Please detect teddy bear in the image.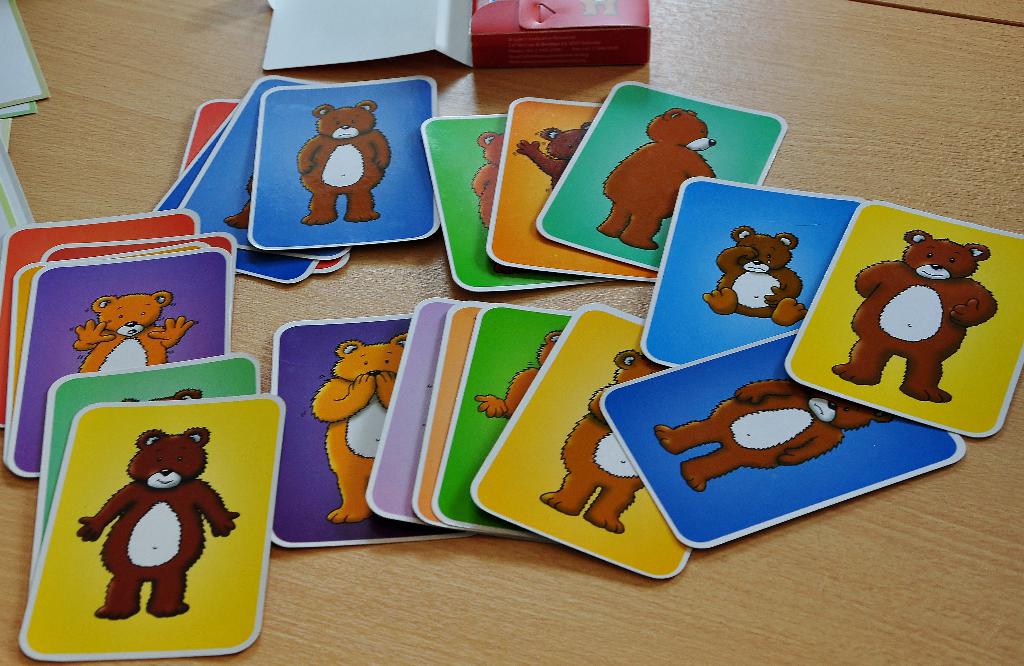
crop(703, 225, 808, 330).
